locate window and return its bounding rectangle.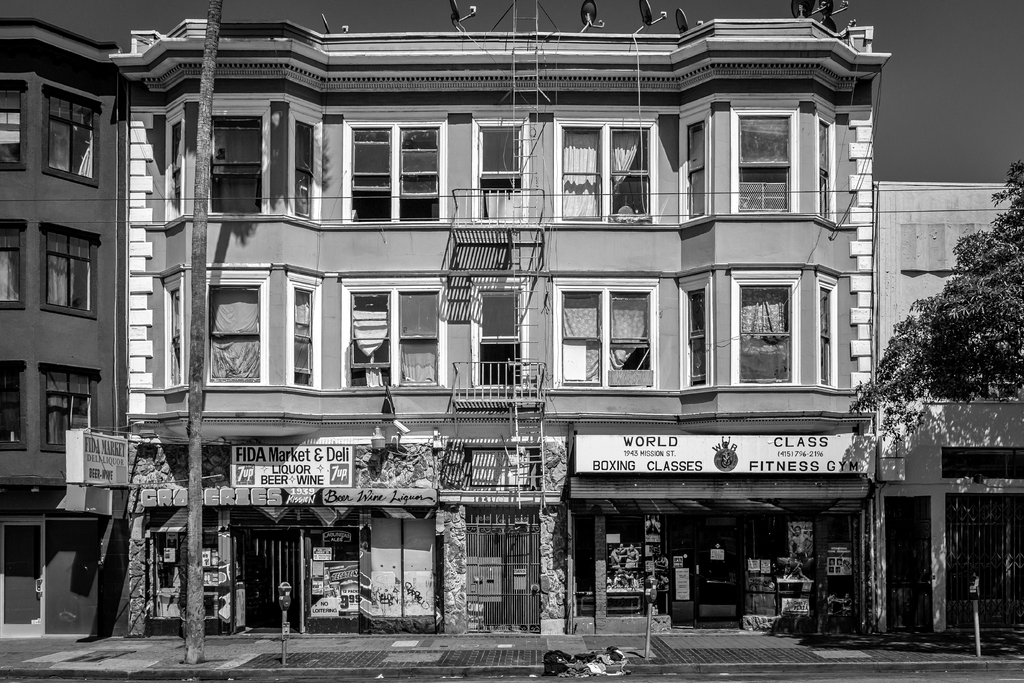
select_region(335, 274, 456, 400).
